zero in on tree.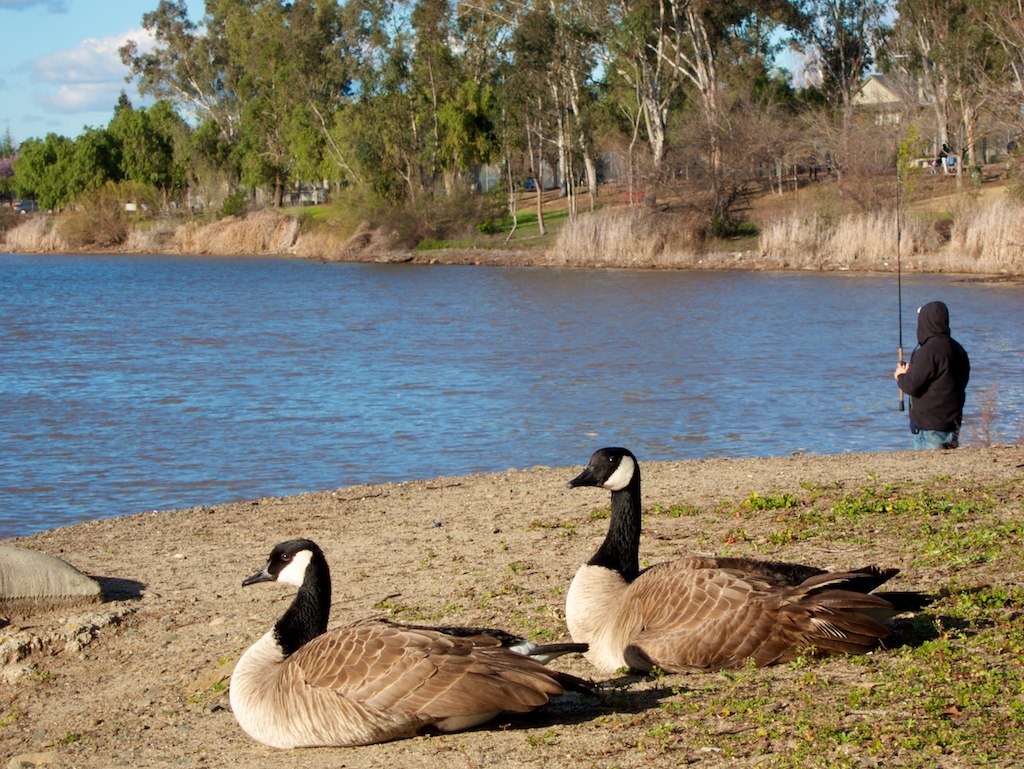
Zeroed in: (404,0,486,209).
